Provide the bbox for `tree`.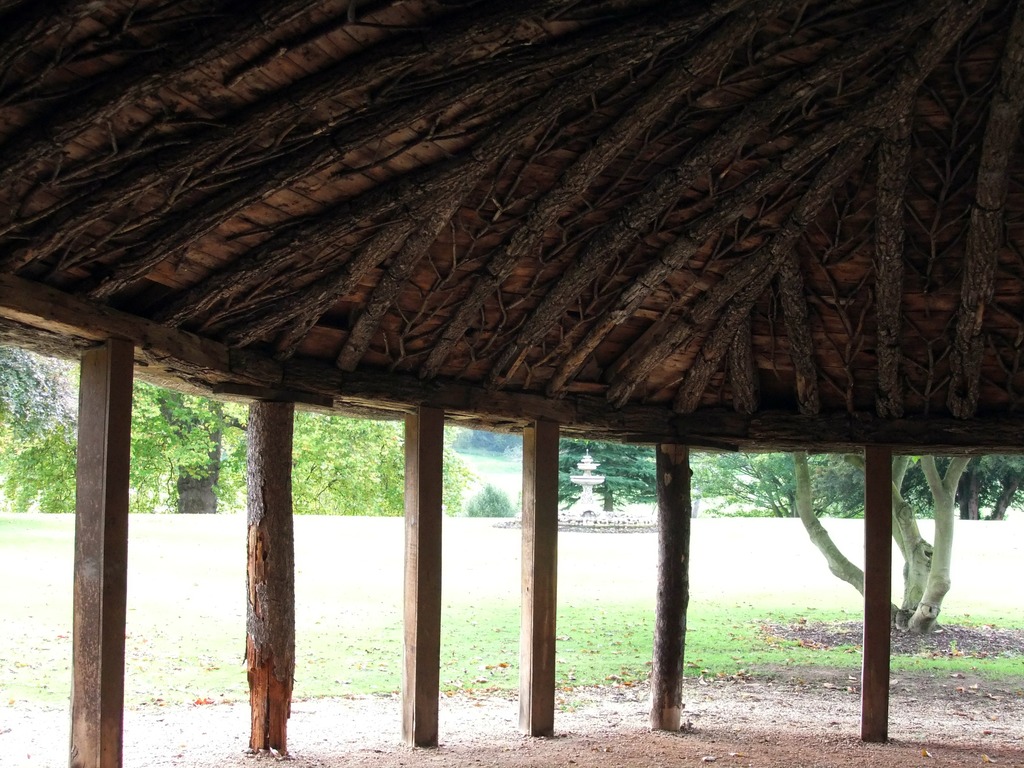
bbox=(460, 424, 521, 450).
